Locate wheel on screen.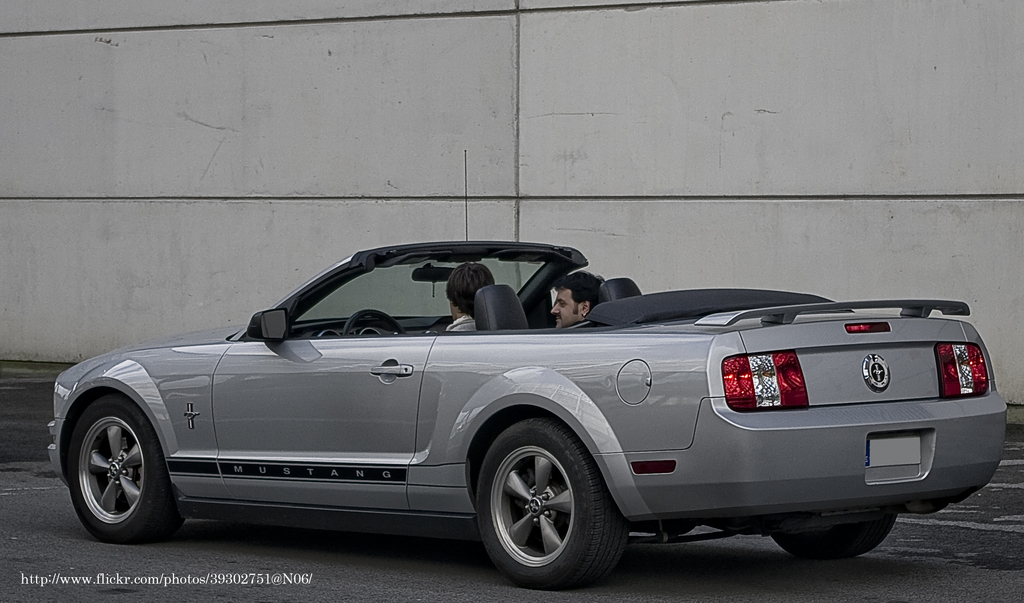
On screen at crop(768, 506, 899, 560).
